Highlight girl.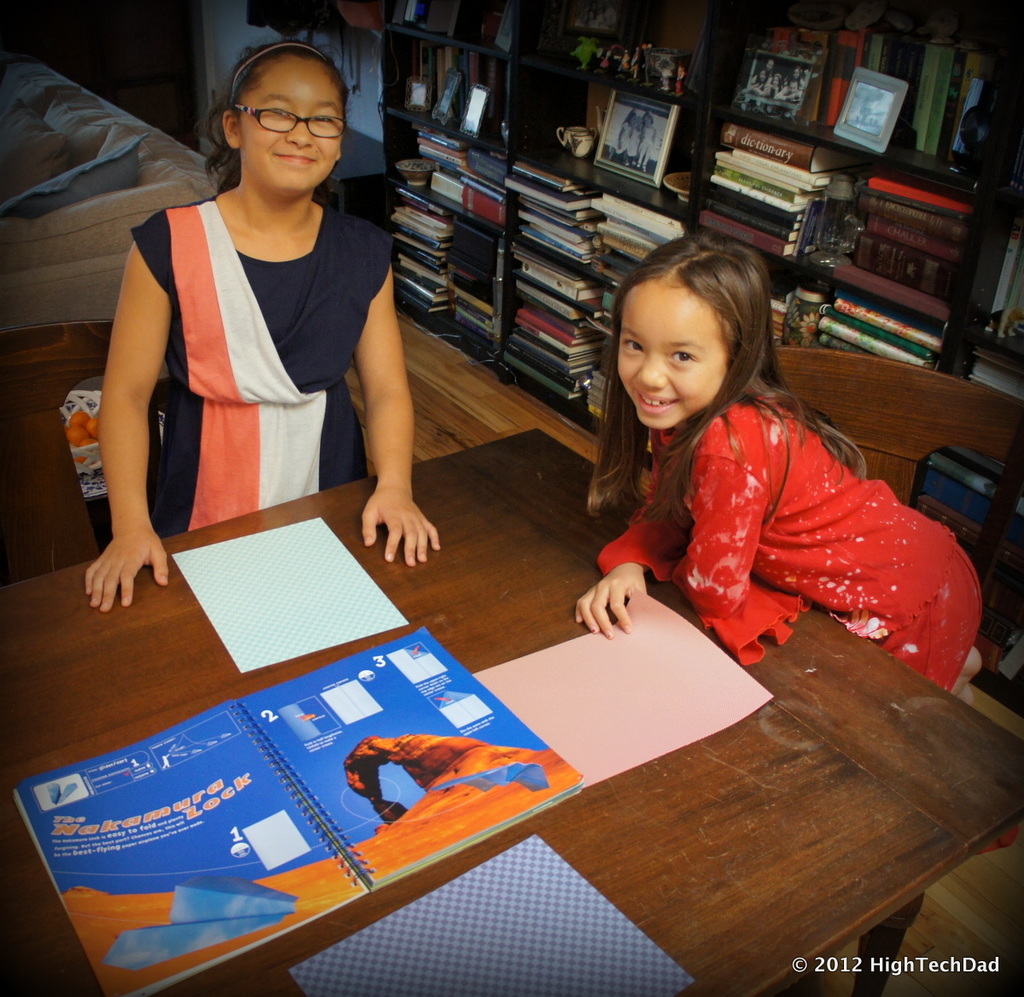
Highlighted region: [578,239,981,700].
